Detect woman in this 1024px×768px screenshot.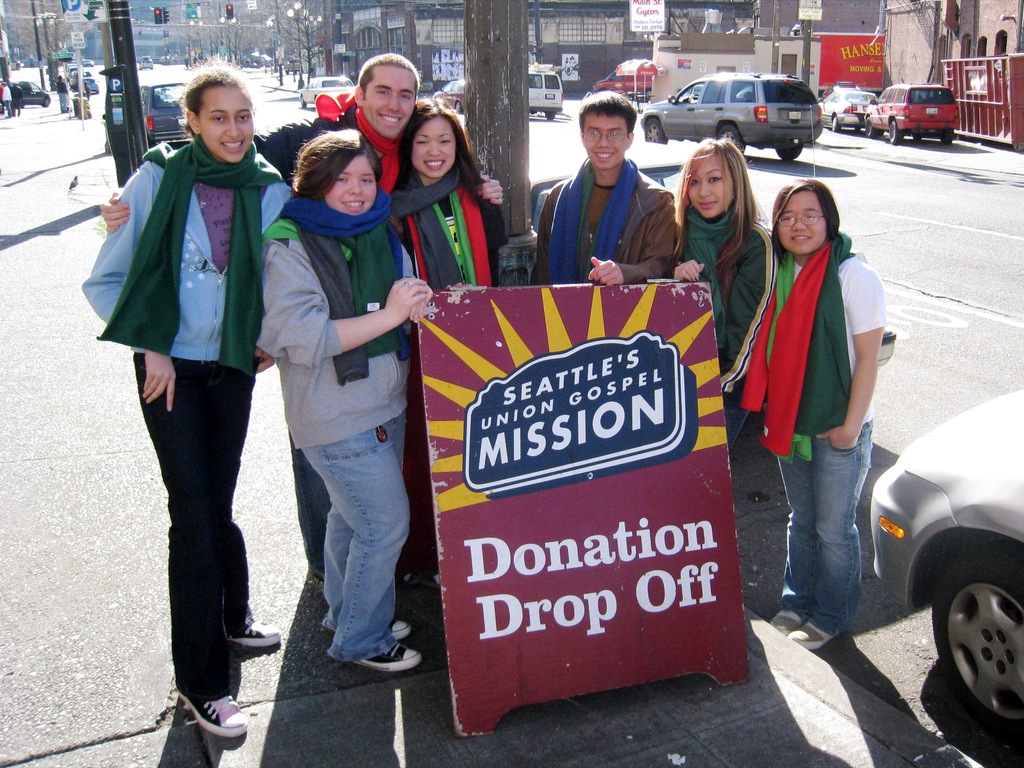
Detection: box=[255, 127, 436, 671].
